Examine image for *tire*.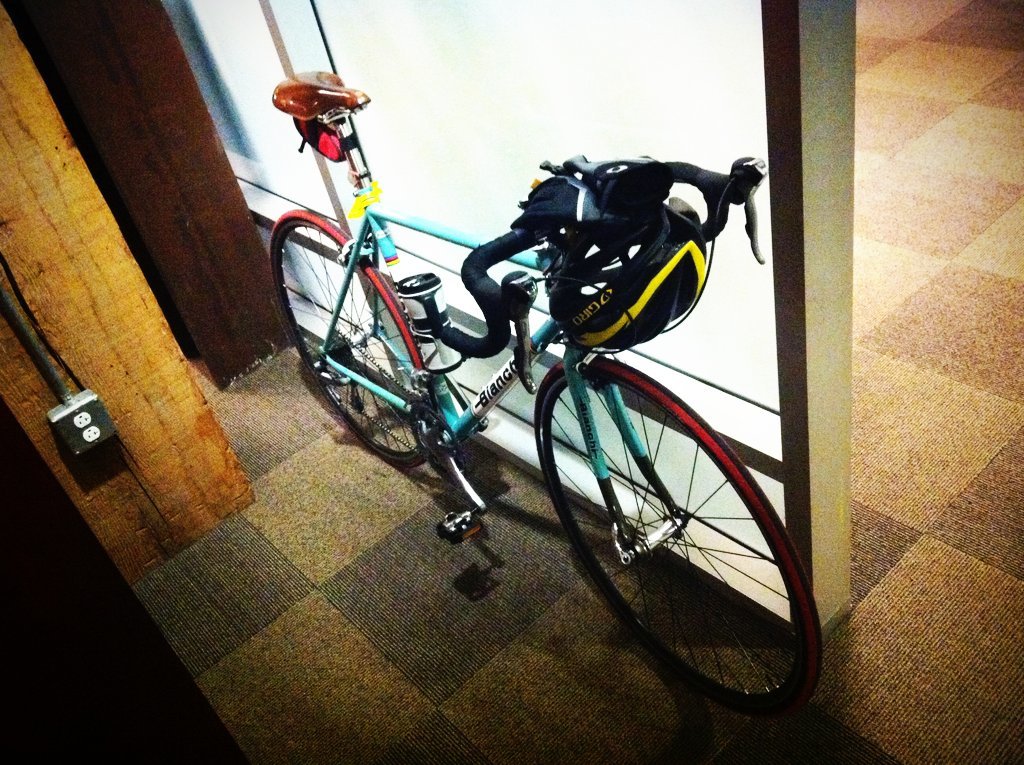
Examination result: BBox(268, 211, 436, 468).
